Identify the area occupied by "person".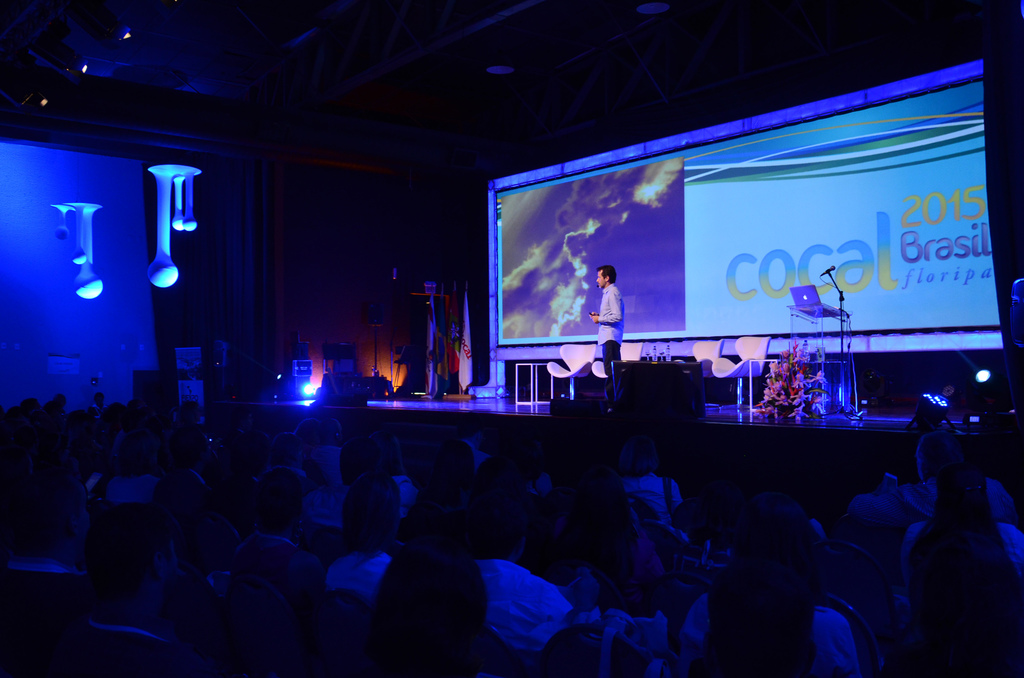
Area: pyautogui.locateOnScreen(588, 256, 636, 380).
